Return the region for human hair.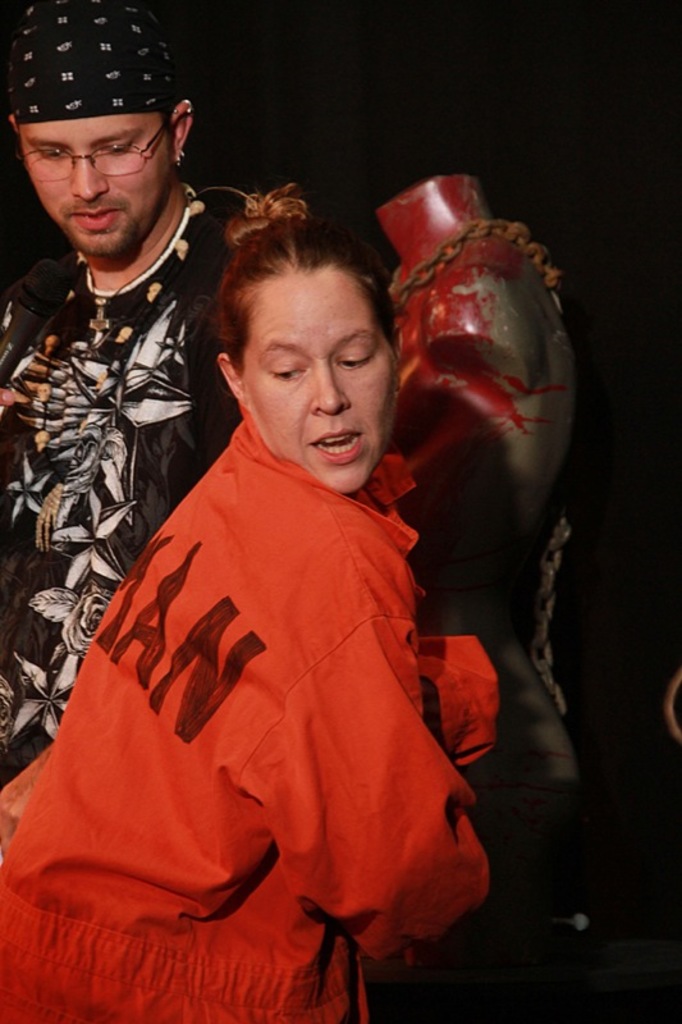
[left=201, top=183, right=403, bottom=403].
